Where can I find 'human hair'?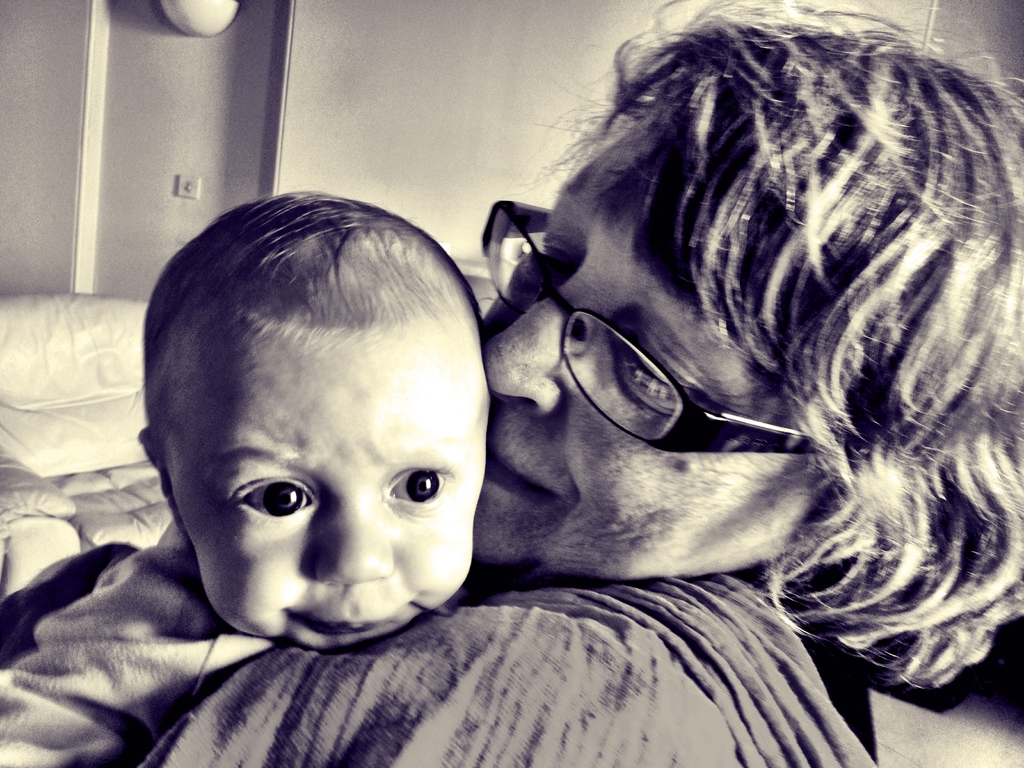
You can find it at 136:183:488:426.
